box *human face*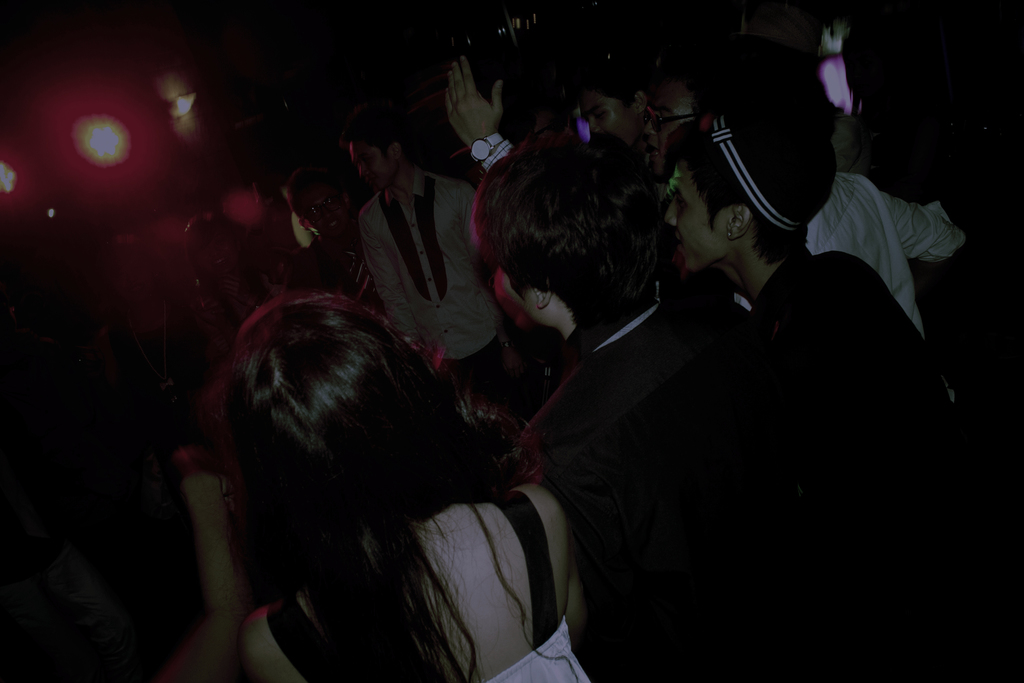
<box>661,164,730,276</box>
